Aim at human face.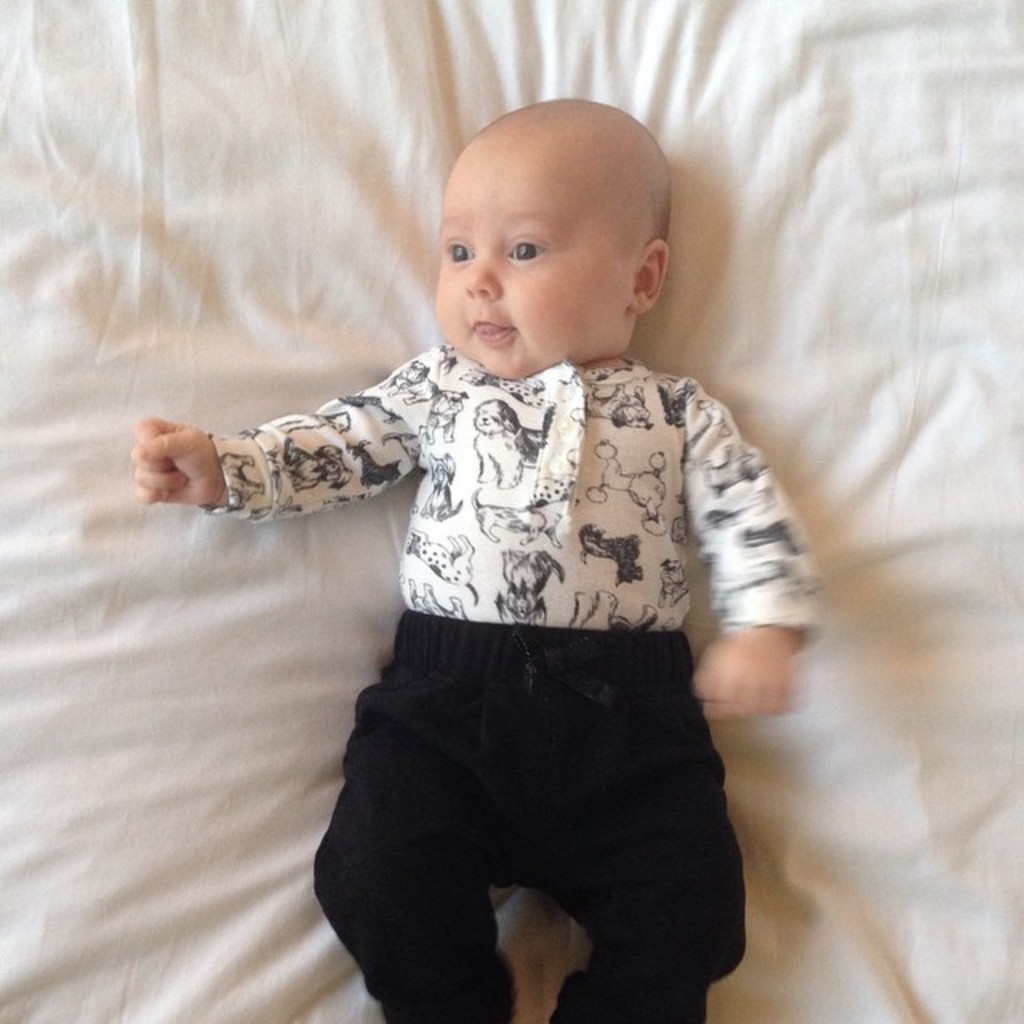
Aimed at 435, 131, 630, 374.
